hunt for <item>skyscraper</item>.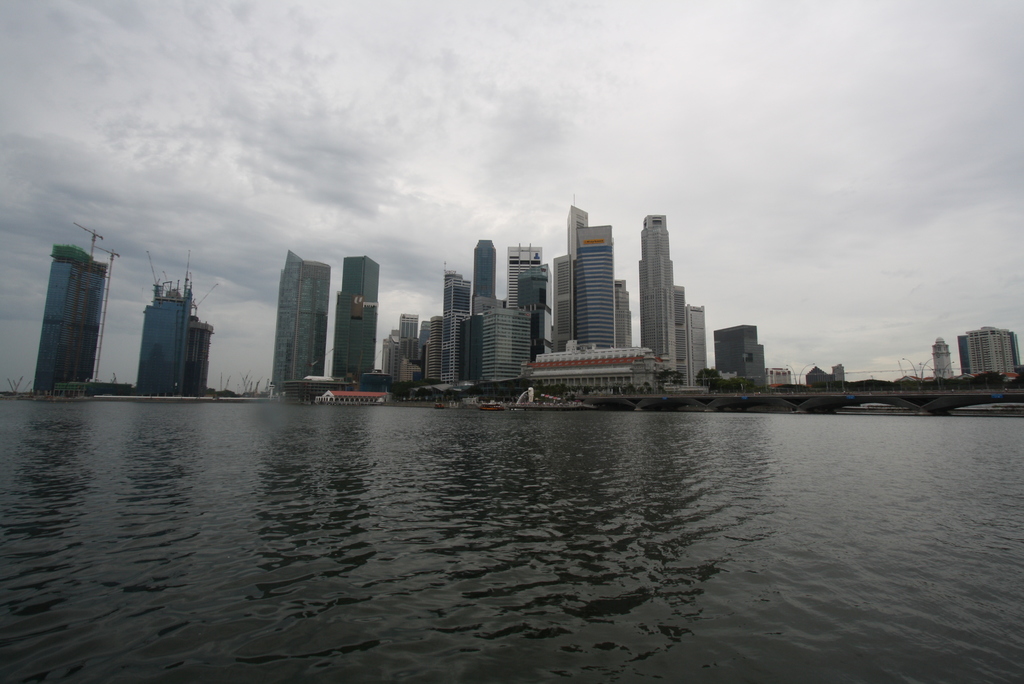
Hunted down at select_region(440, 250, 476, 349).
